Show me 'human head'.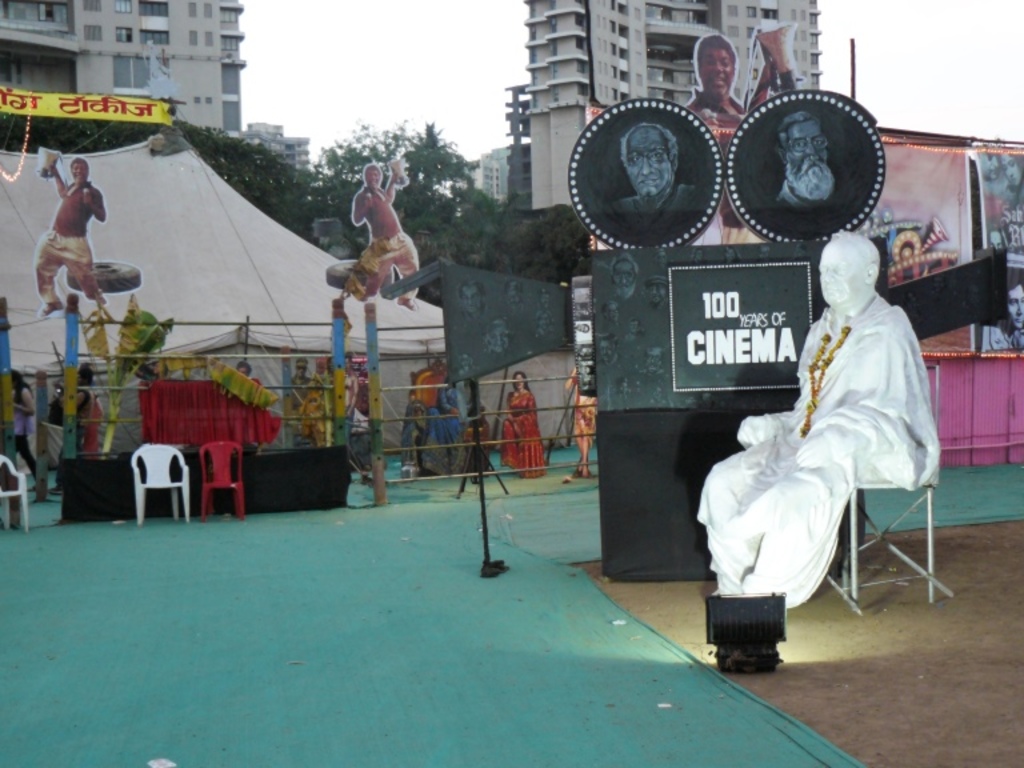
'human head' is here: x1=643, y1=343, x2=667, y2=379.
